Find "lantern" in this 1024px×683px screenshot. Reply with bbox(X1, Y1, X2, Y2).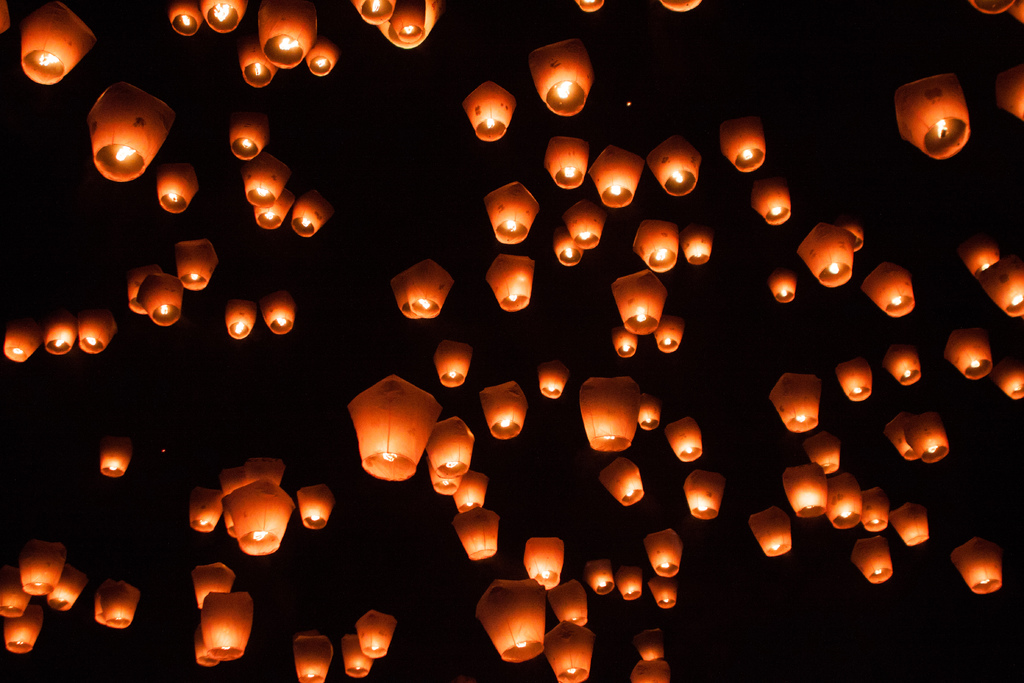
bbox(224, 481, 292, 555).
